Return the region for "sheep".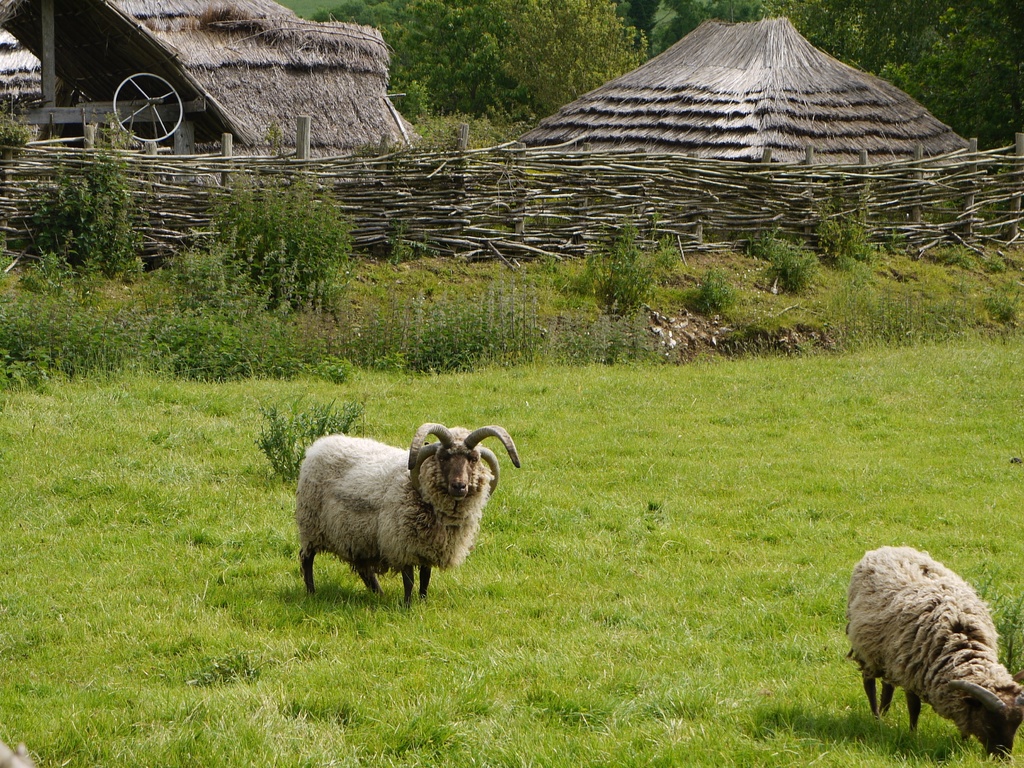
<region>297, 420, 520, 604</region>.
